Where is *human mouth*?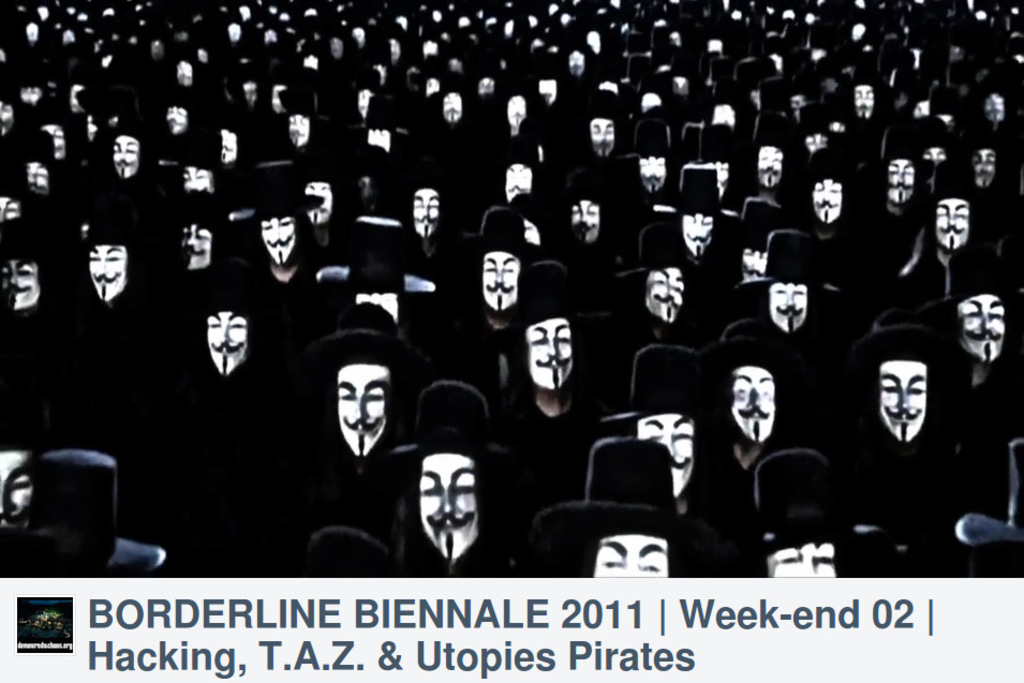
x1=888 y1=416 x2=919 y2=427.
